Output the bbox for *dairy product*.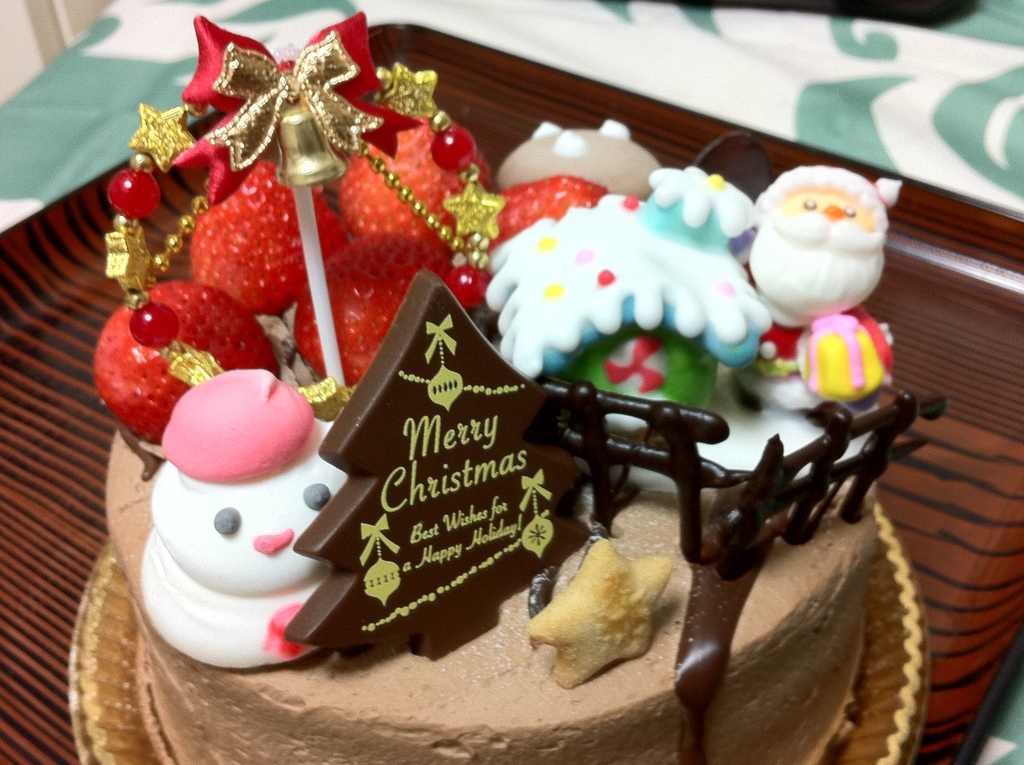
[748,169,897,415].
